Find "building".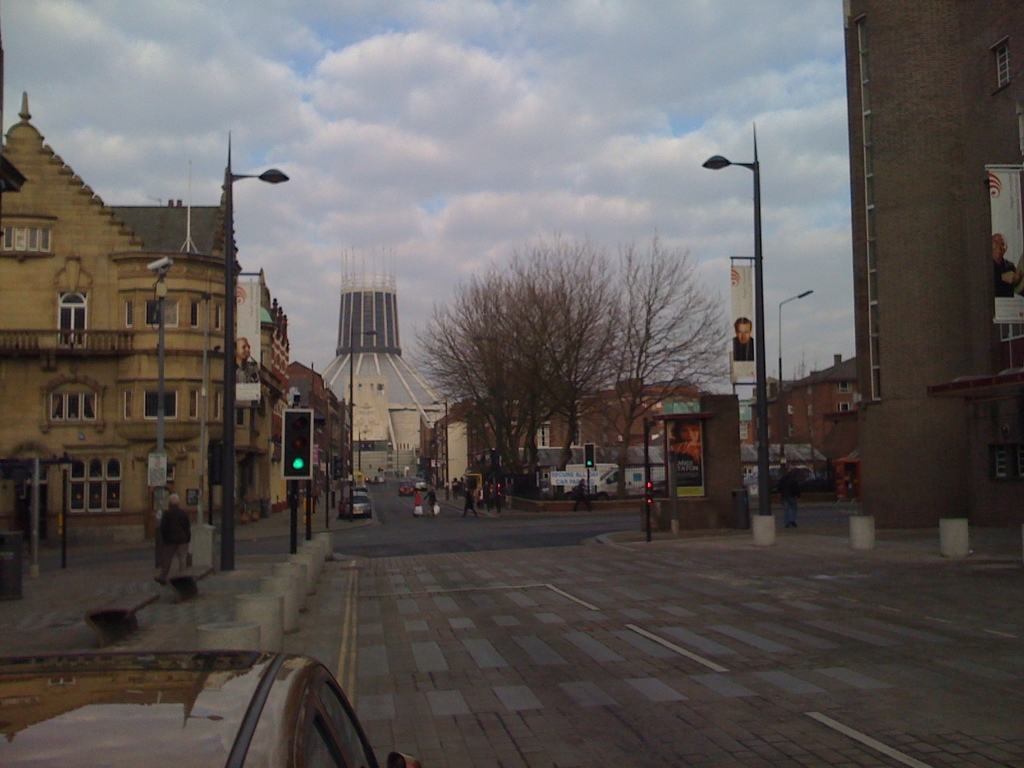
crop(319, 241, 469, 483).
